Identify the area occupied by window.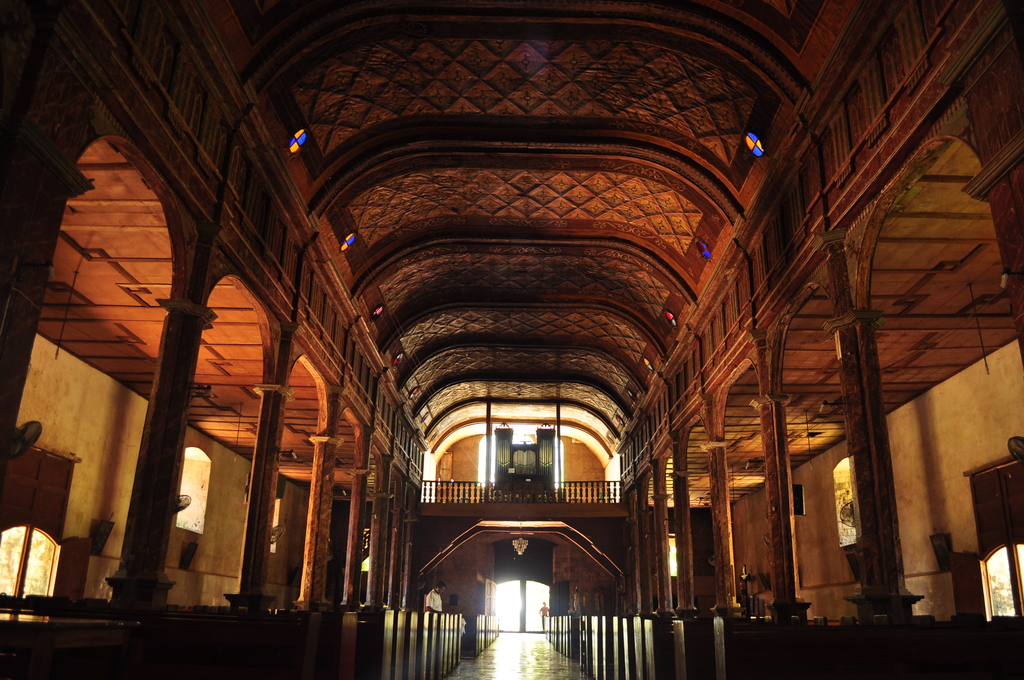
Area: (x1=986, y1=539, x2=1023, y2=626).
